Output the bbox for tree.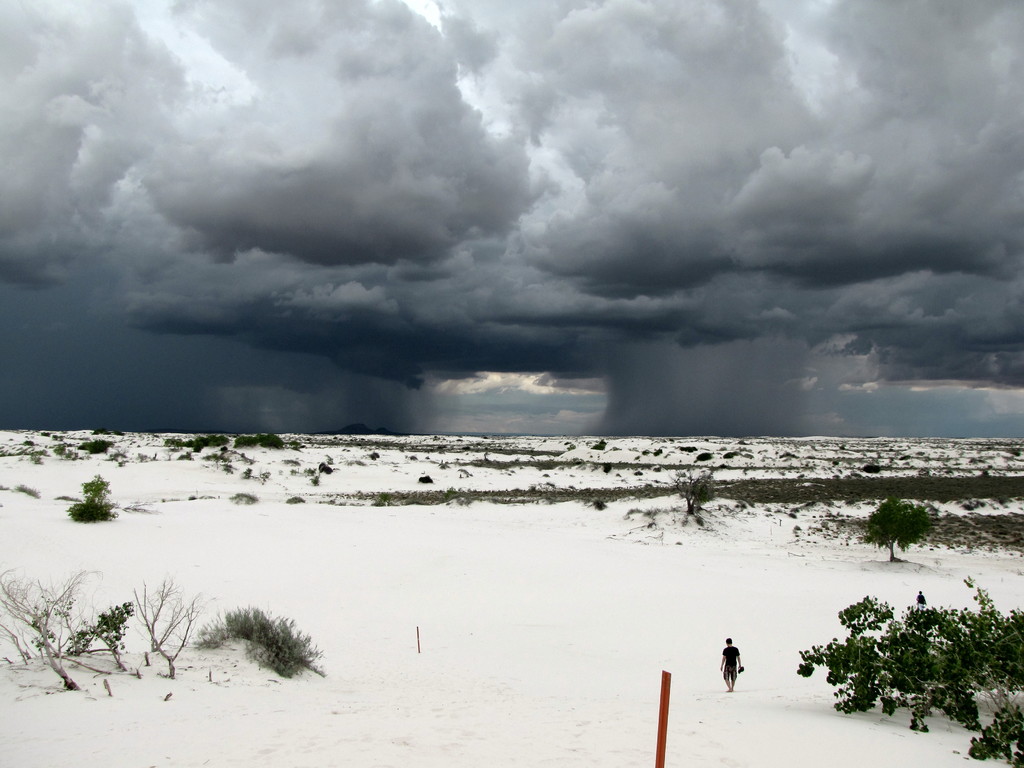
(680,481,721,526).
